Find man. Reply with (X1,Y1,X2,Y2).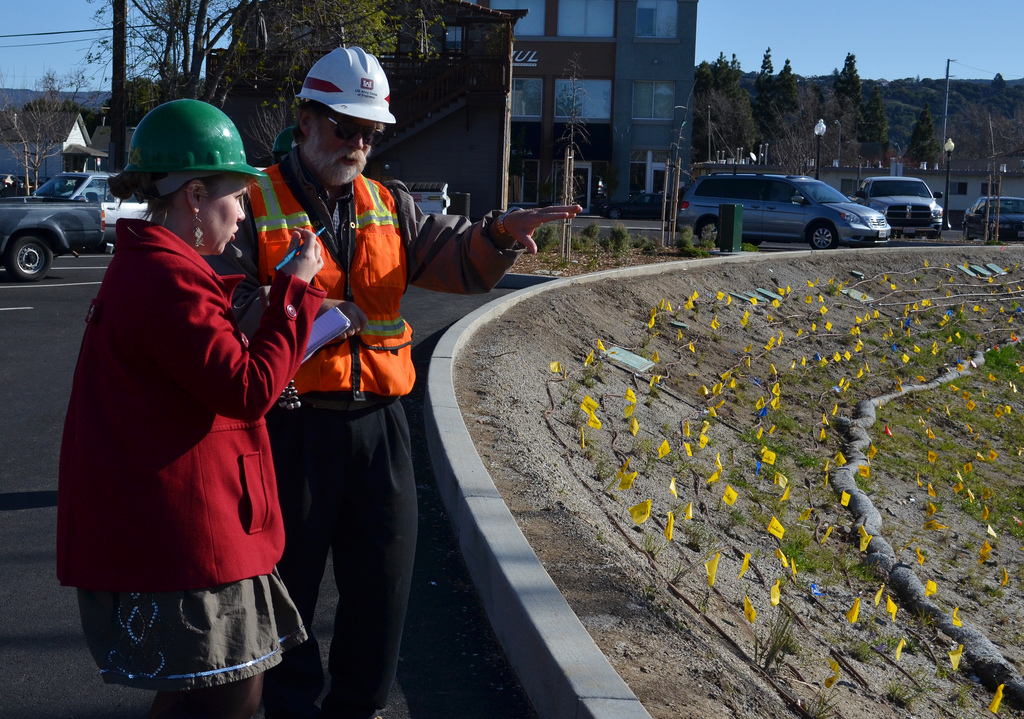
(237,38,586,718).
